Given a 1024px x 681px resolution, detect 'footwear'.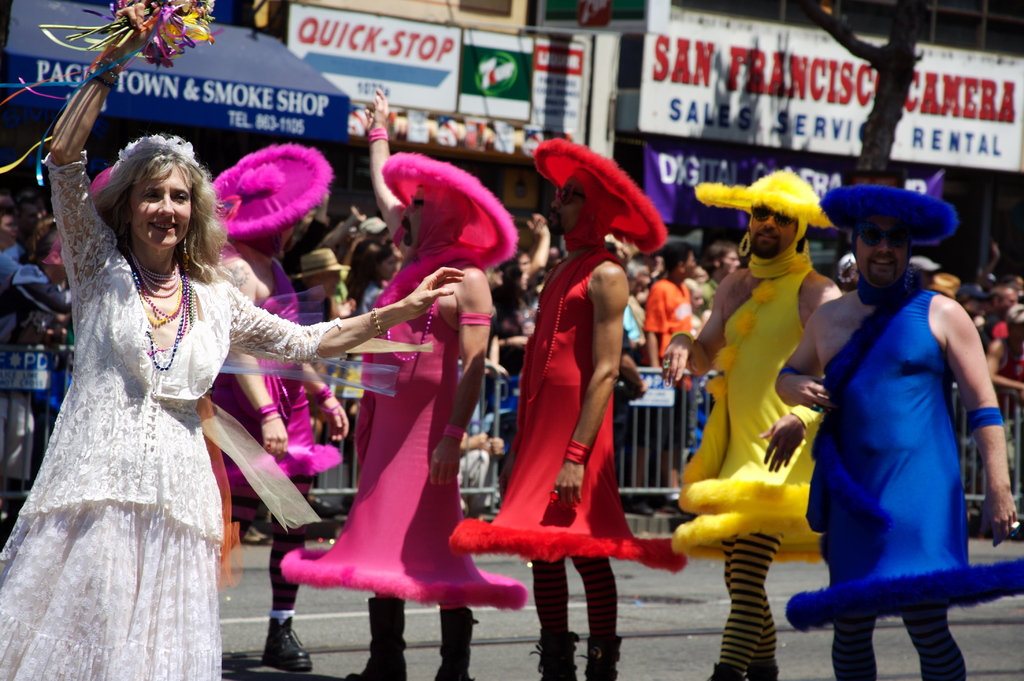
(266,615,308,678).
